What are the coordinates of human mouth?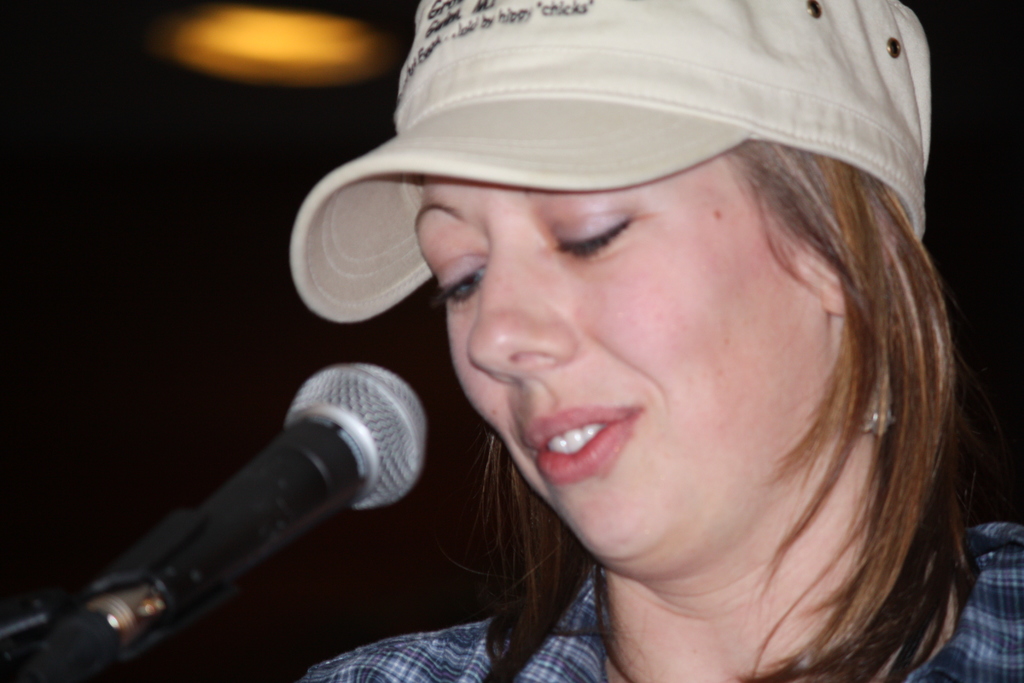
pyautogui.locateOnScreen(532, 412, 646, 493).
